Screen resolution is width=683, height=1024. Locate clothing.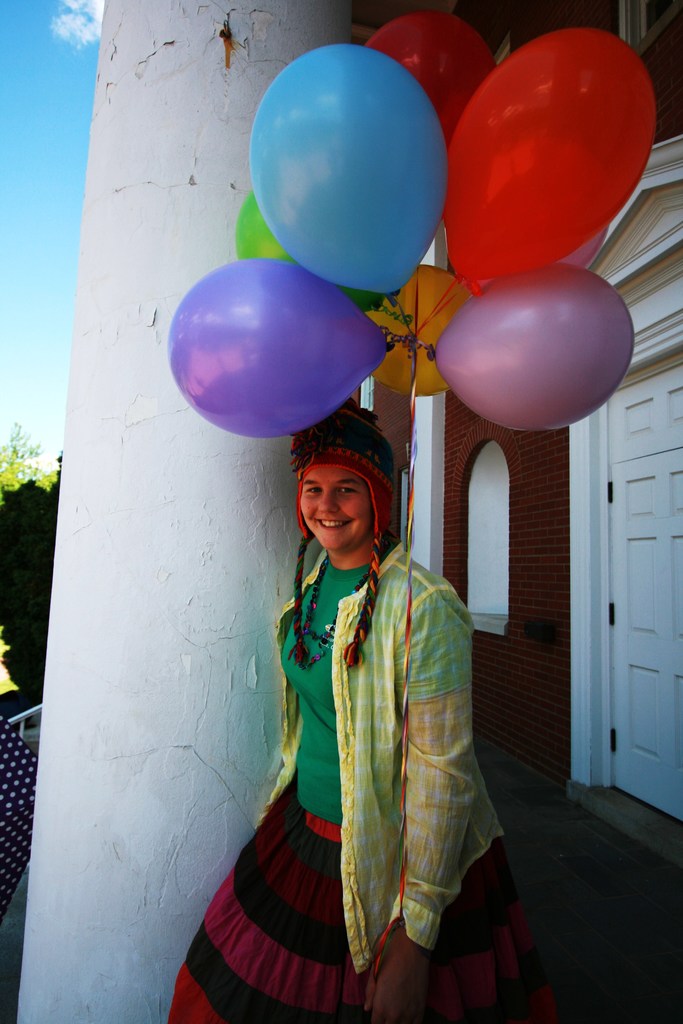
rect(167, 531, 562, 1023).
